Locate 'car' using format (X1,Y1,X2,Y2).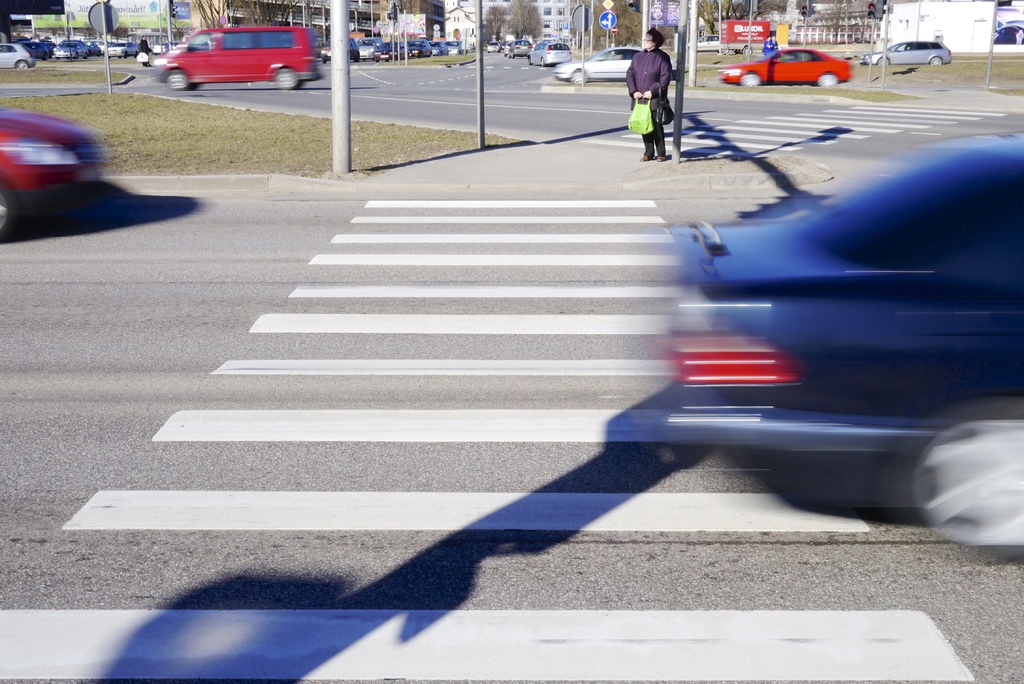
(558,48,641,87).
